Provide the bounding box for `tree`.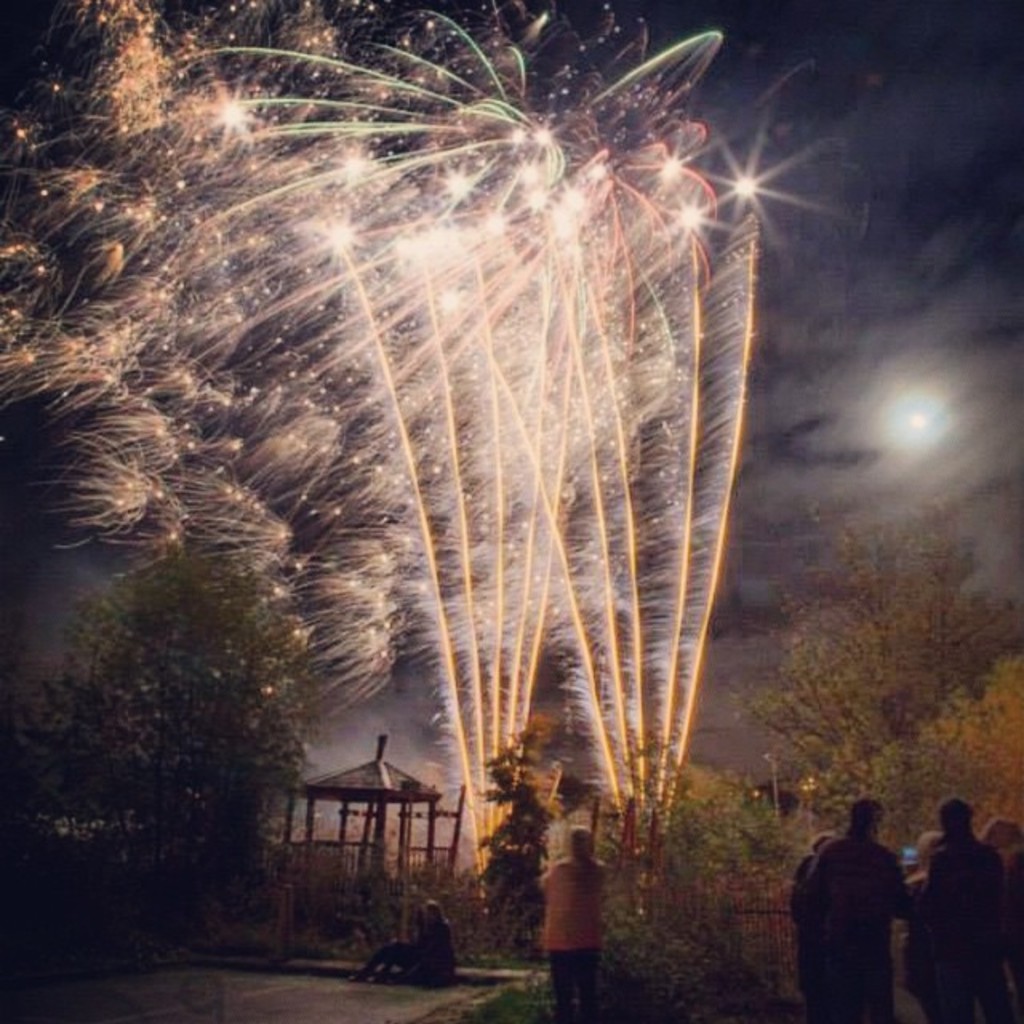
BBox(16, 515, 344, 922).
